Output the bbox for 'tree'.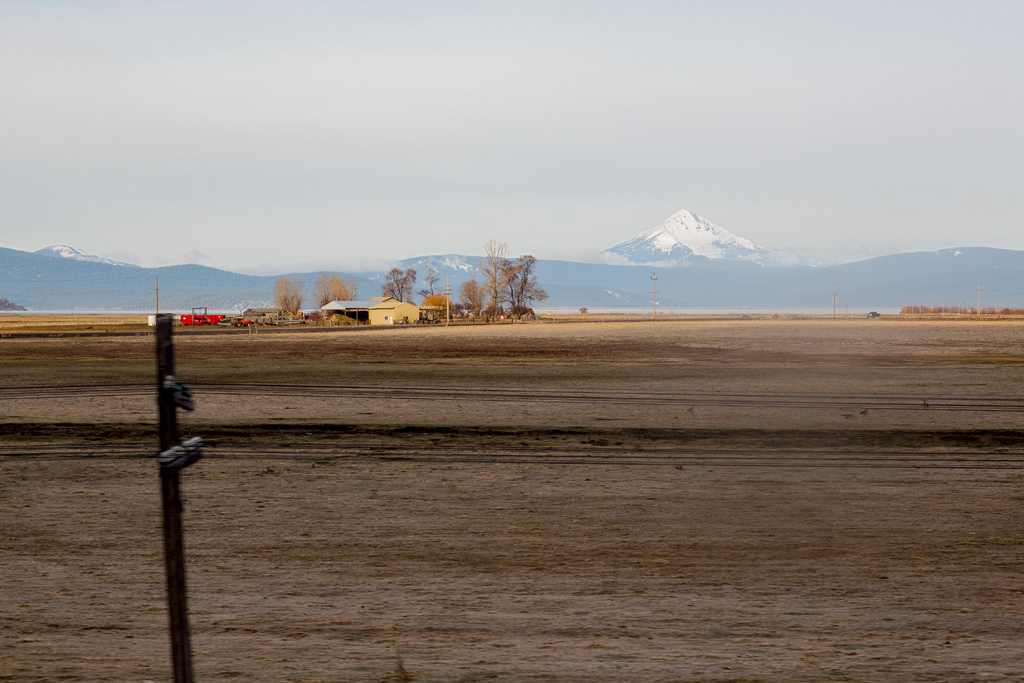
420 272 438 293.
